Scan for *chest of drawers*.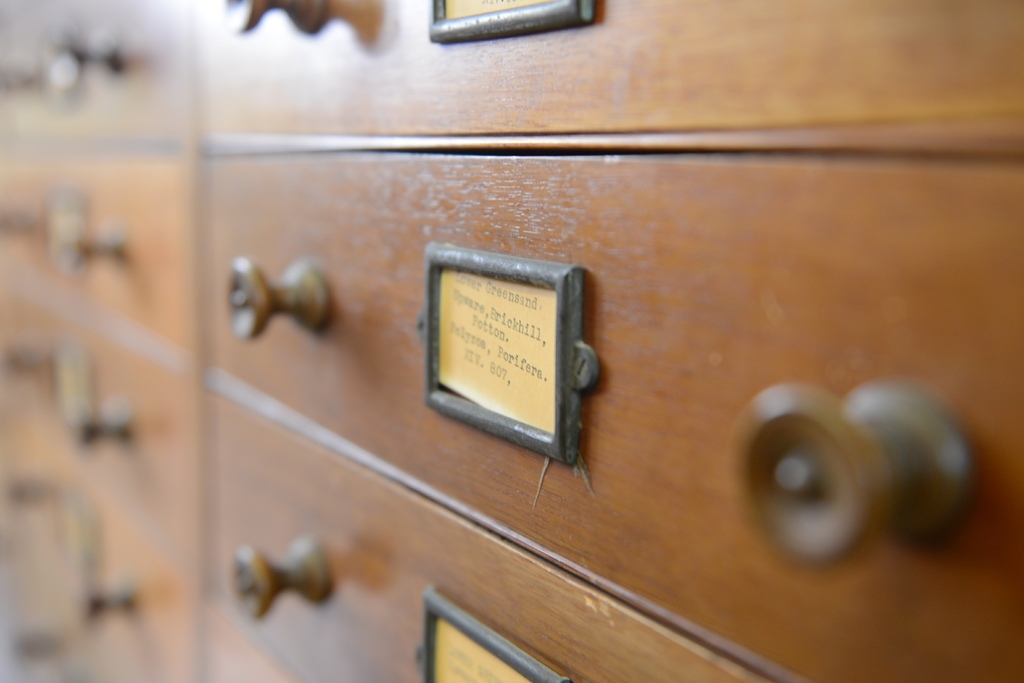
Scan result: {"x1": 0, "y1": 0, "x2": 1023, "y2": 682}.
